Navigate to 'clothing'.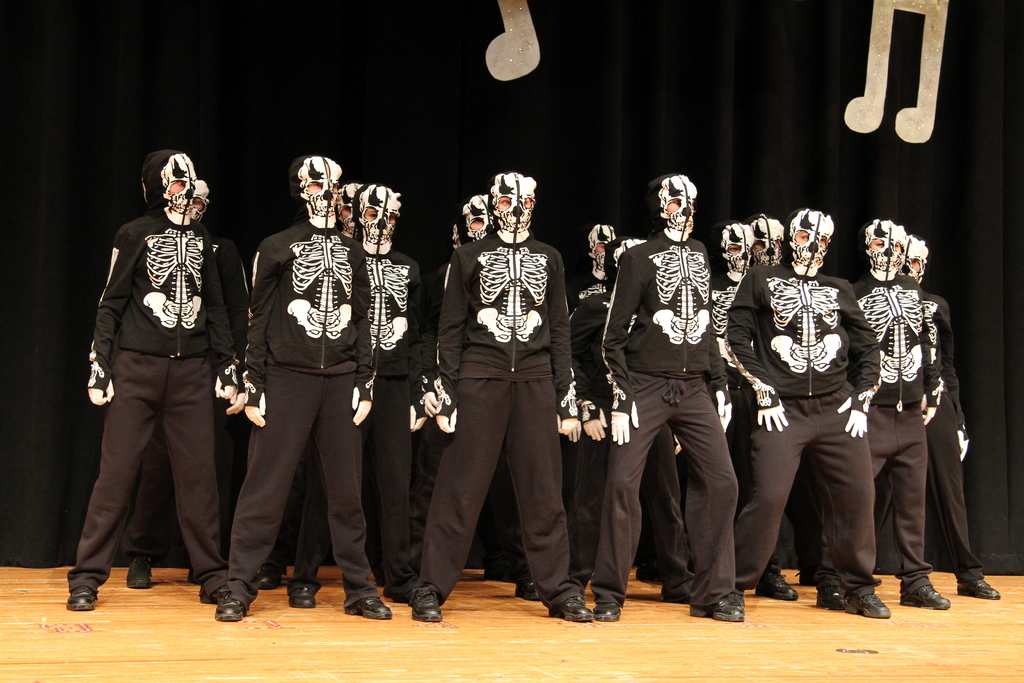
Navigation target: bbox=[847, 276, 934, 579].
